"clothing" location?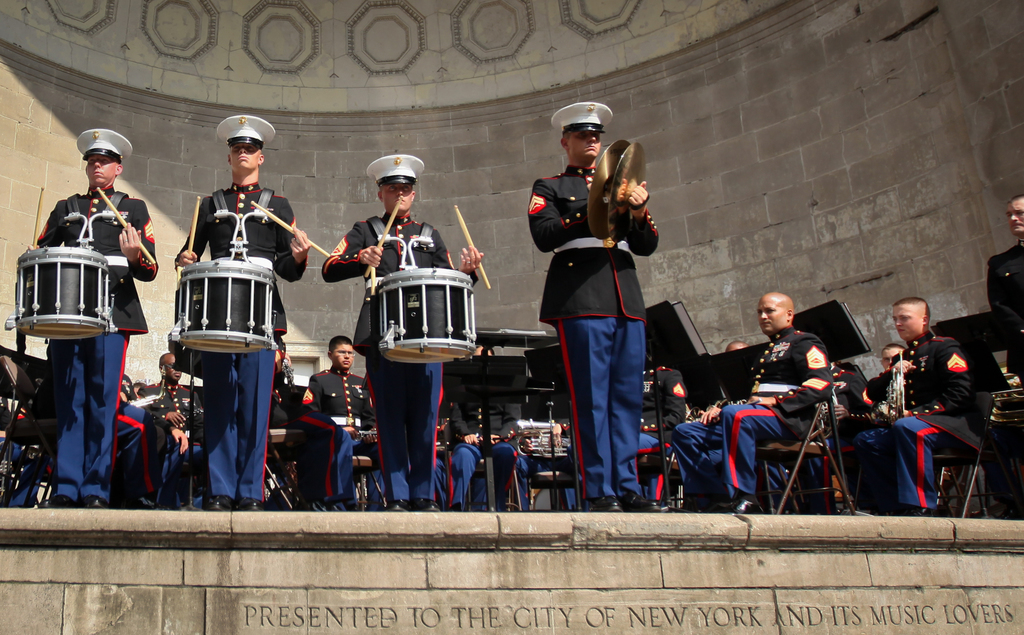
x1=861 y1=333 x2=979 y2=526
